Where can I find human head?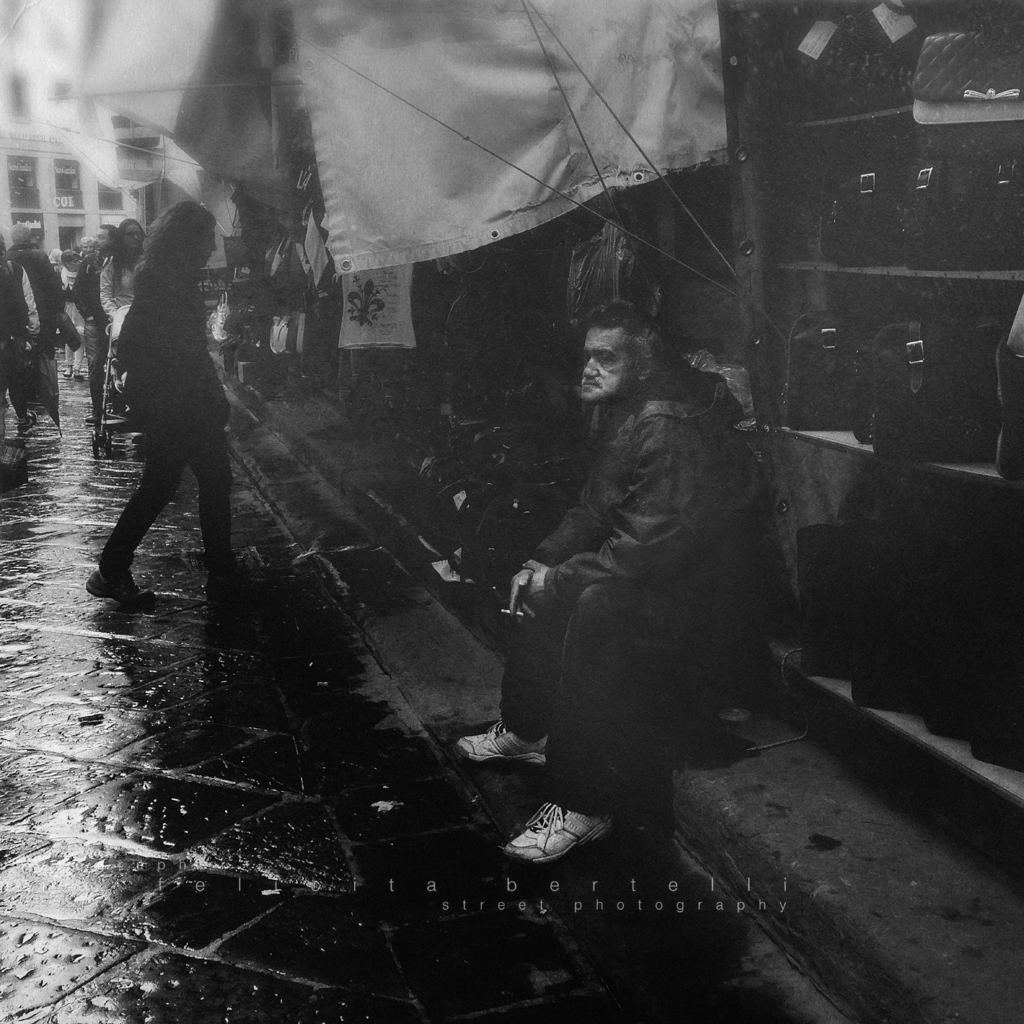
You can find it at bbox=[147, 200, 216, 271].
